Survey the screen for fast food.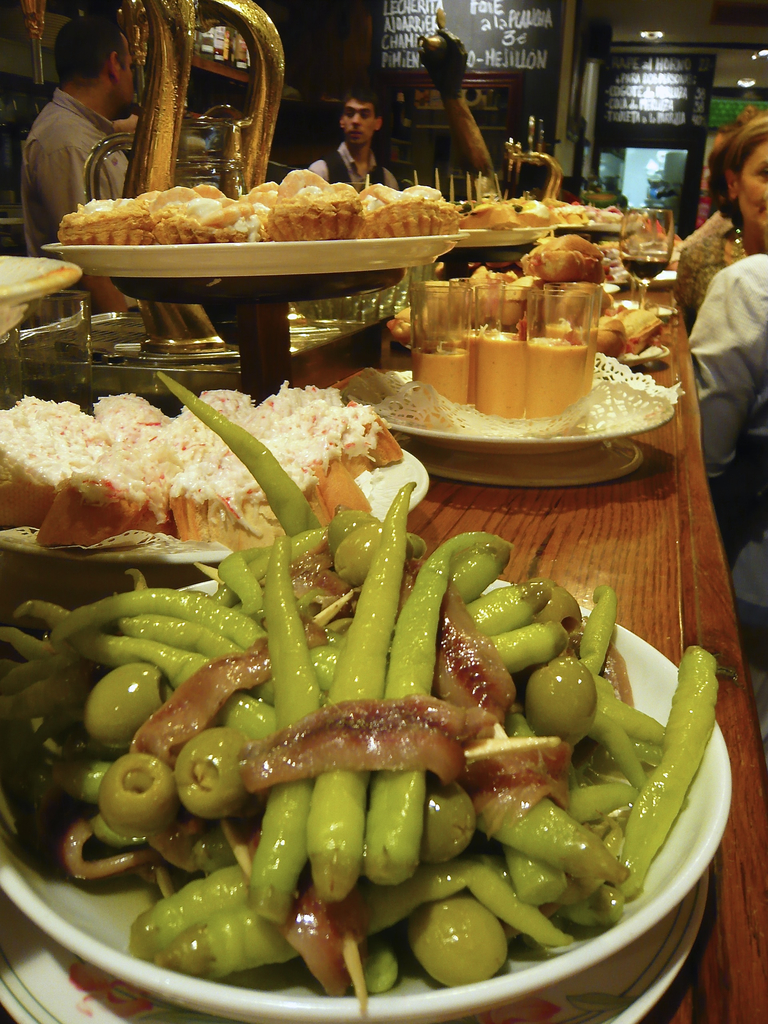
Survey found: box=[145, 369, 327, 550].
